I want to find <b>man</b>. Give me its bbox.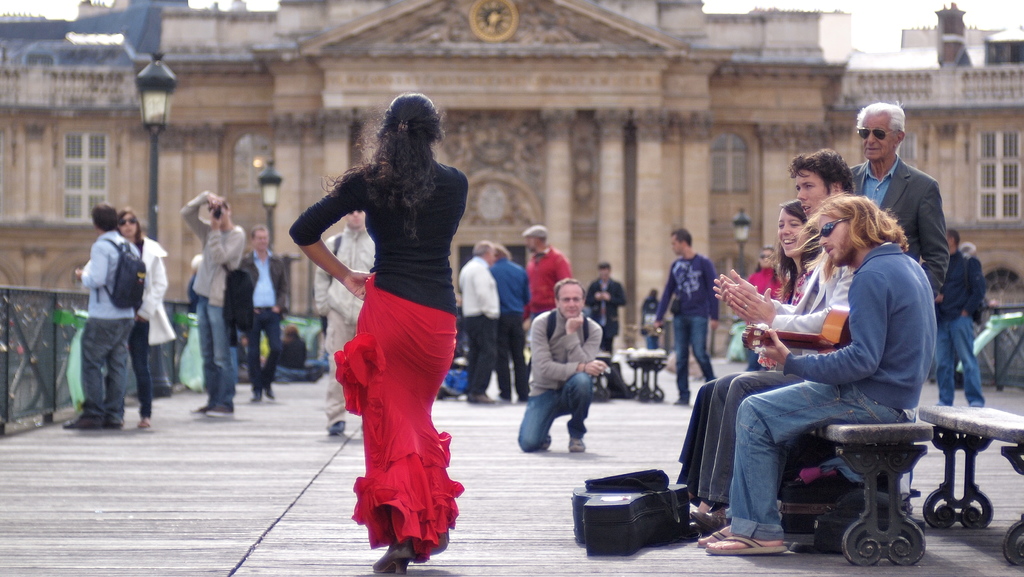
Rect(524, 220, 572, 321).
